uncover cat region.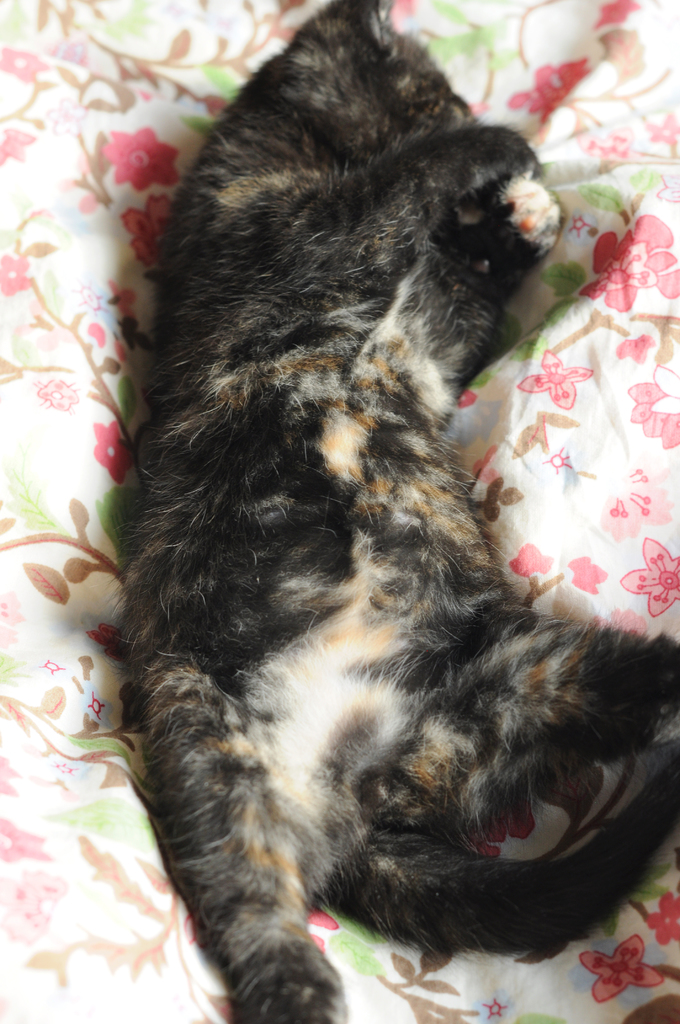
Uncovered: box=[107, 0, 679, 1023].
